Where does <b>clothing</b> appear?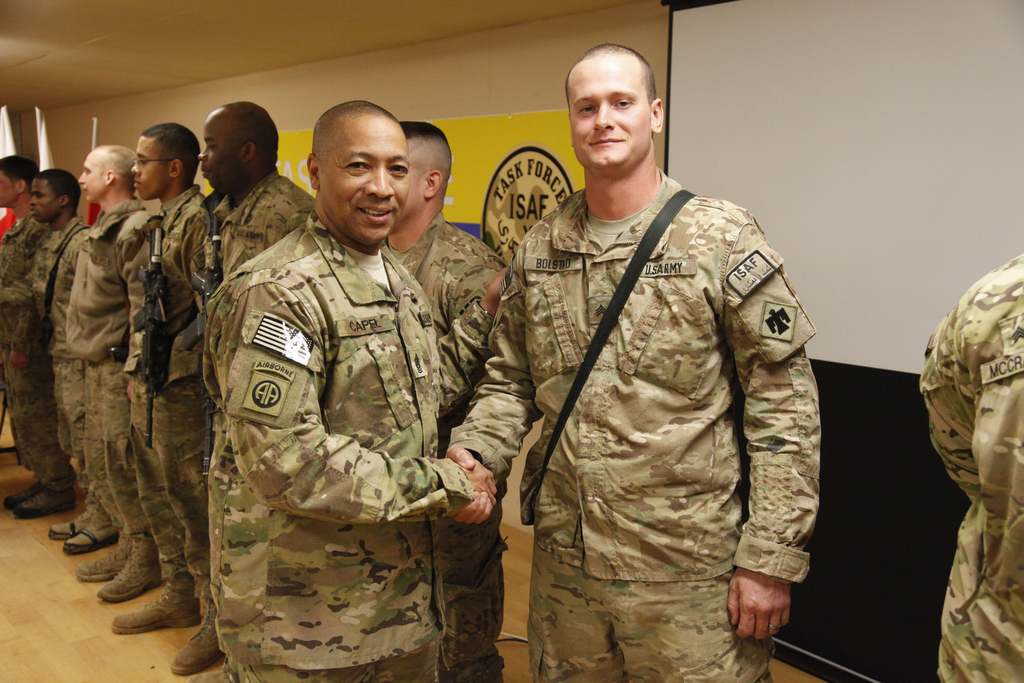
Appears at left=212, top=210, right=474, bottom=682.
